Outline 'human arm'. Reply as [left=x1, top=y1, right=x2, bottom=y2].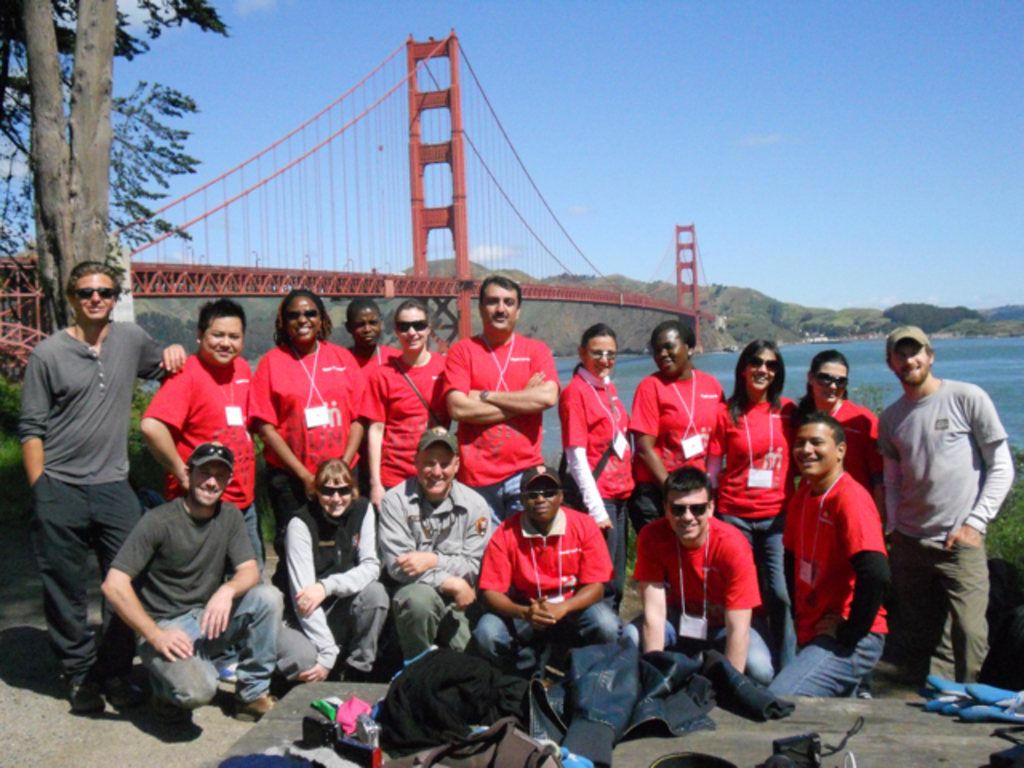
[left=629, top=378, right=669, bottom=486].
